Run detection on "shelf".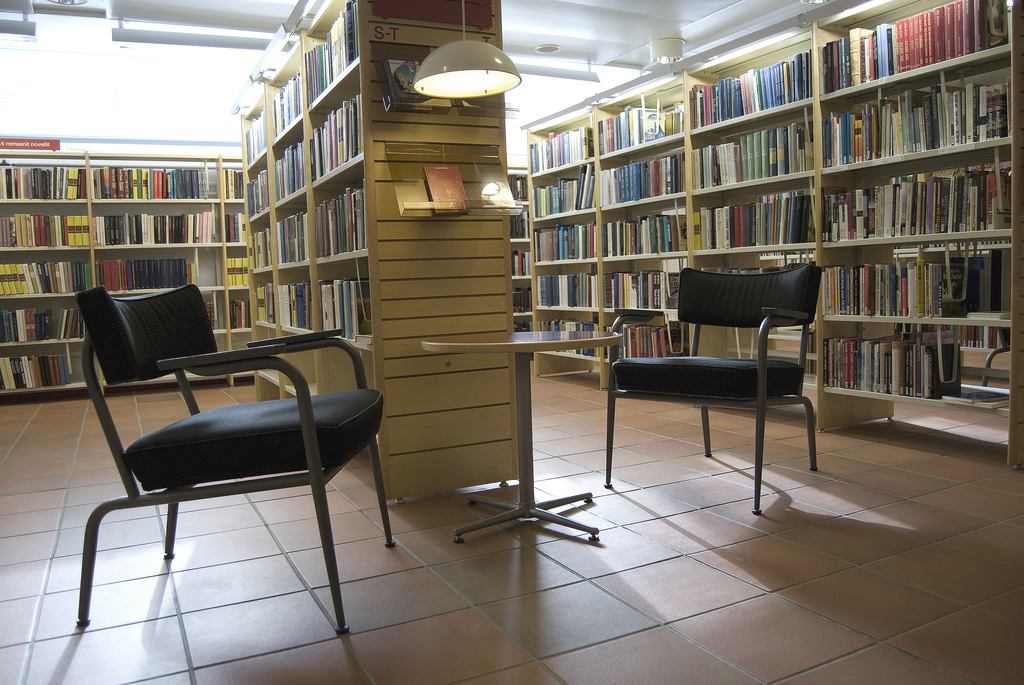
Result: 260 125 312 207.
